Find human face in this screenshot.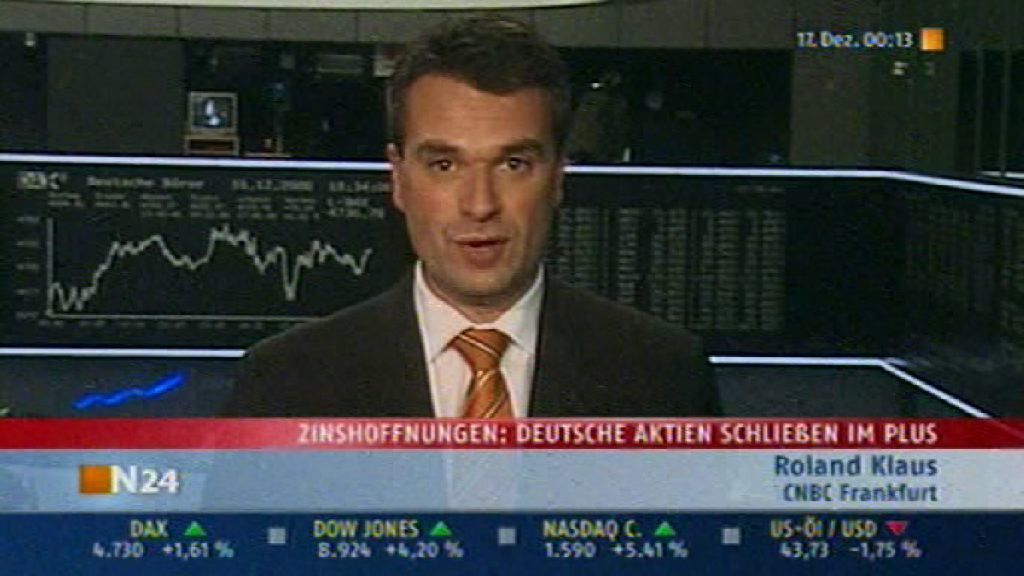
The bounding box for human face is [400, 83, 557, 293].
